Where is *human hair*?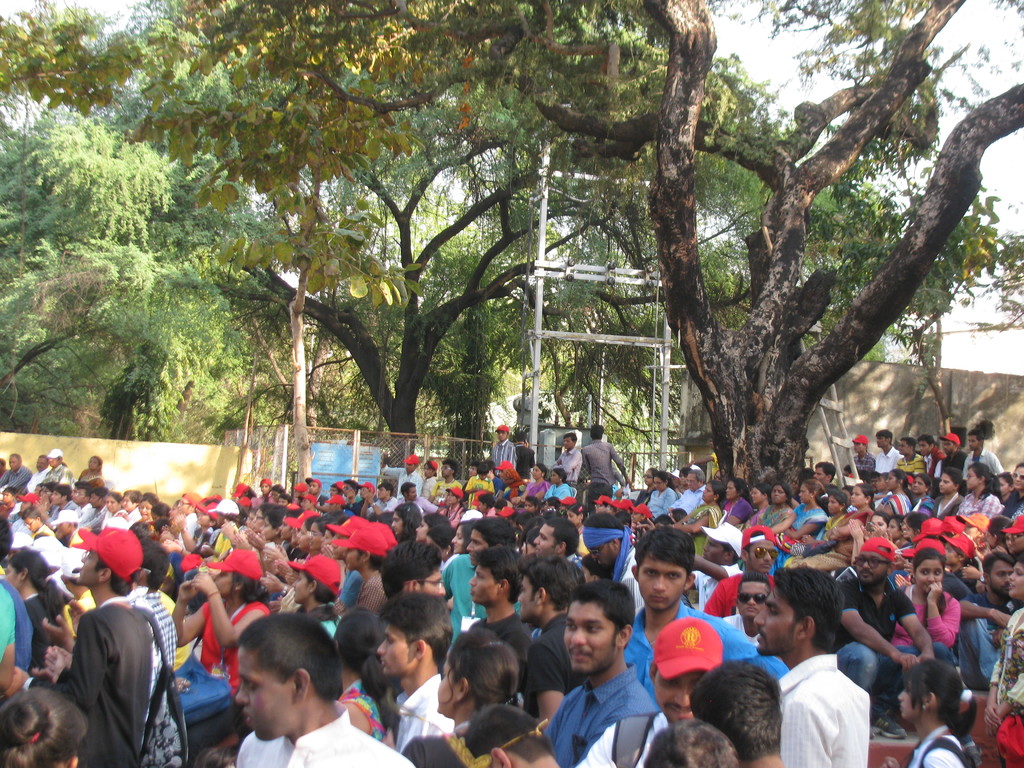
464:702:556:762.
